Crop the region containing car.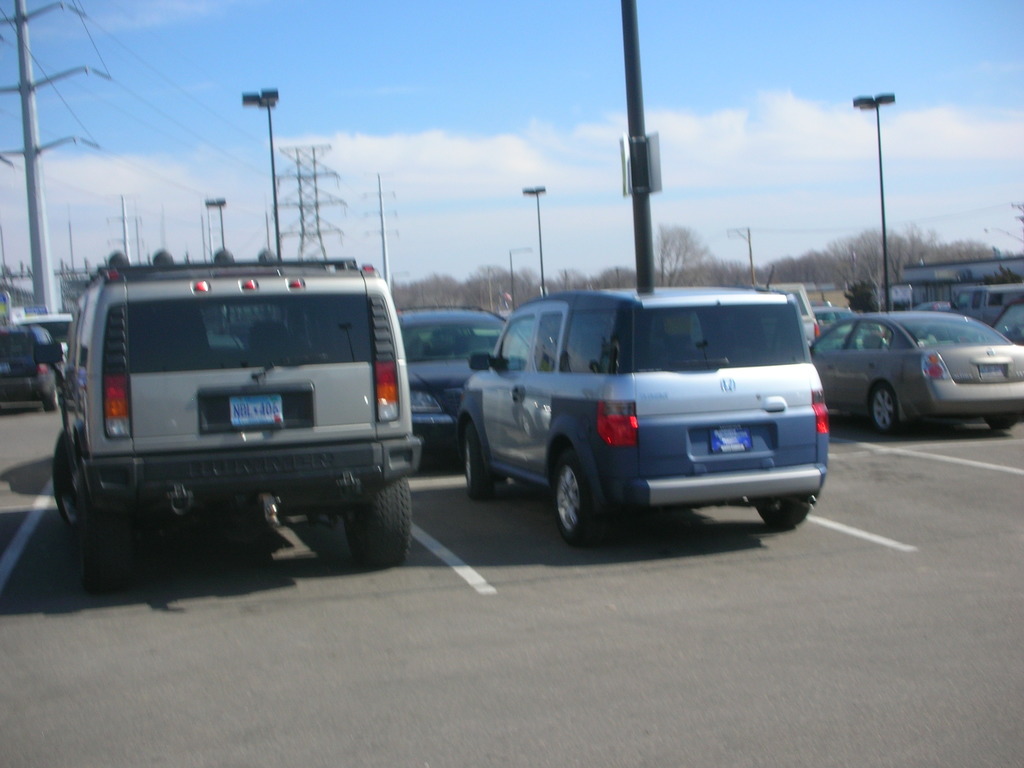
Crop region: {"left": 451, "top": 289, "right": 831, "bottom": 554}.
